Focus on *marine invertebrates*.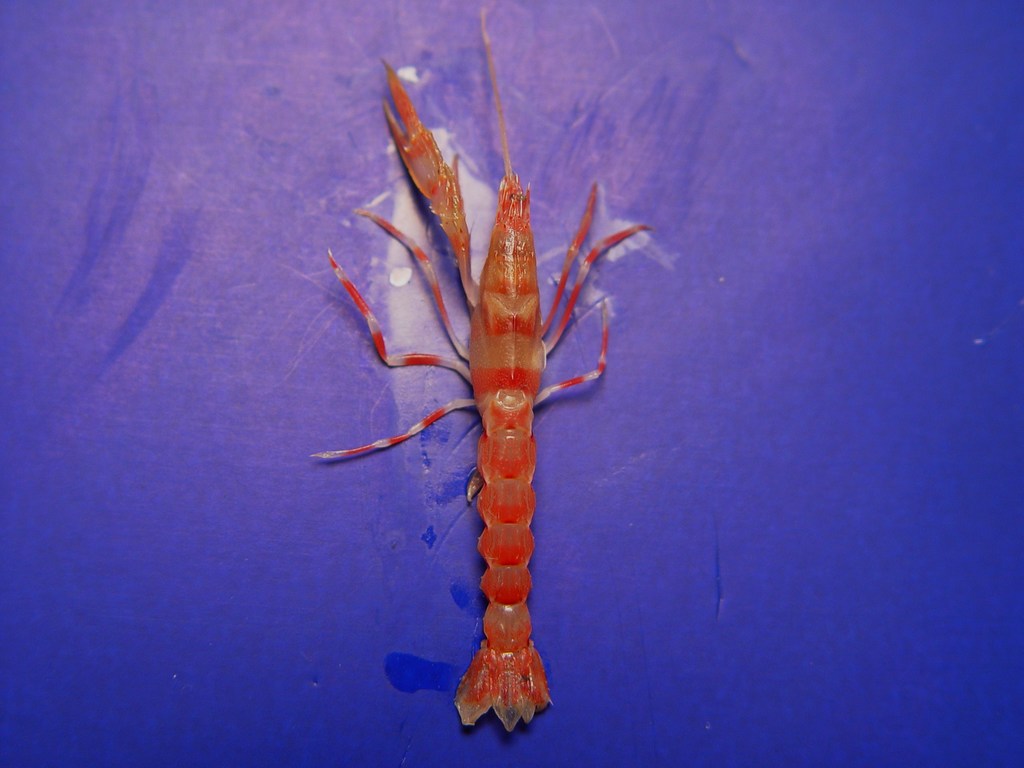
Focused at <box>316,1,655,730</box>.
